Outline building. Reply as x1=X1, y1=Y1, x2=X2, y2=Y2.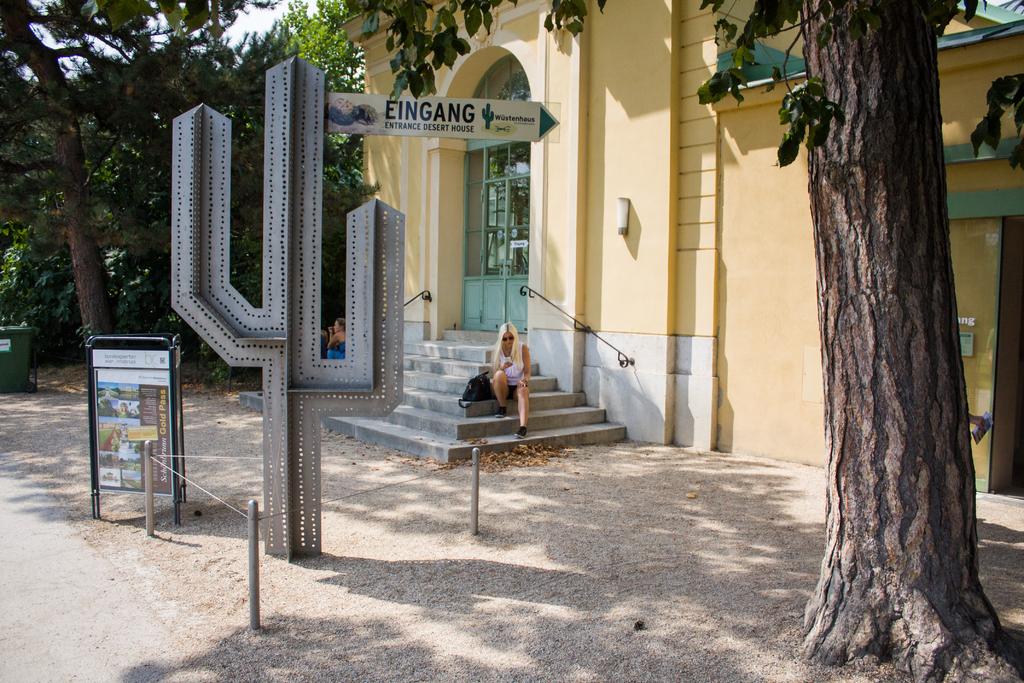
x1=339, y1=0, x2=1023, y2=504.
